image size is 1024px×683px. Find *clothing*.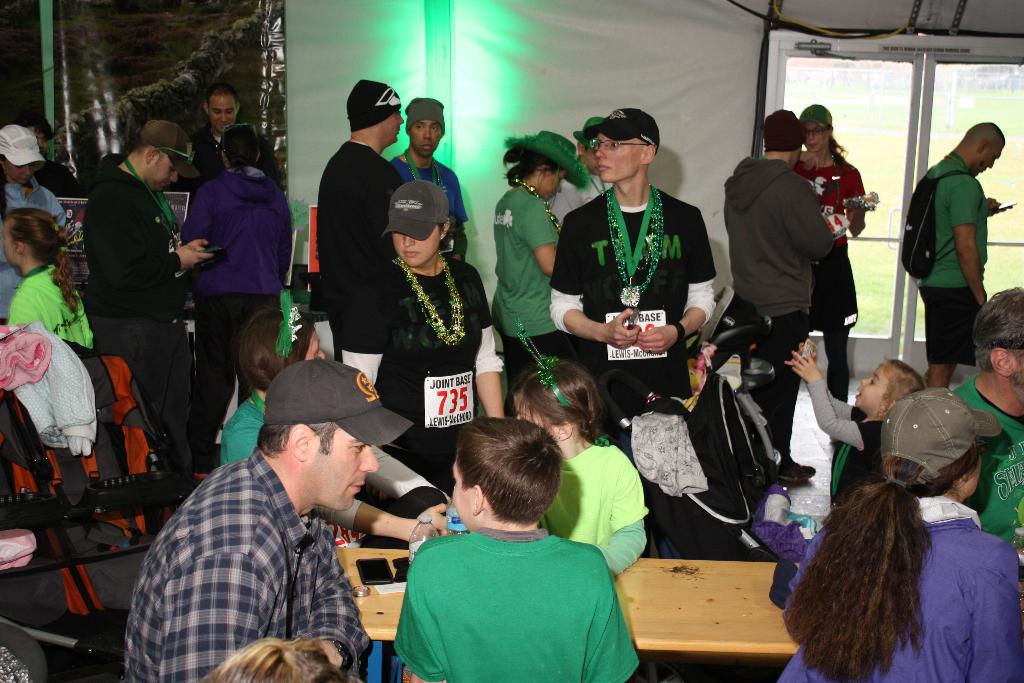
(x1=805, y1=377, x2=888, y2=513).
